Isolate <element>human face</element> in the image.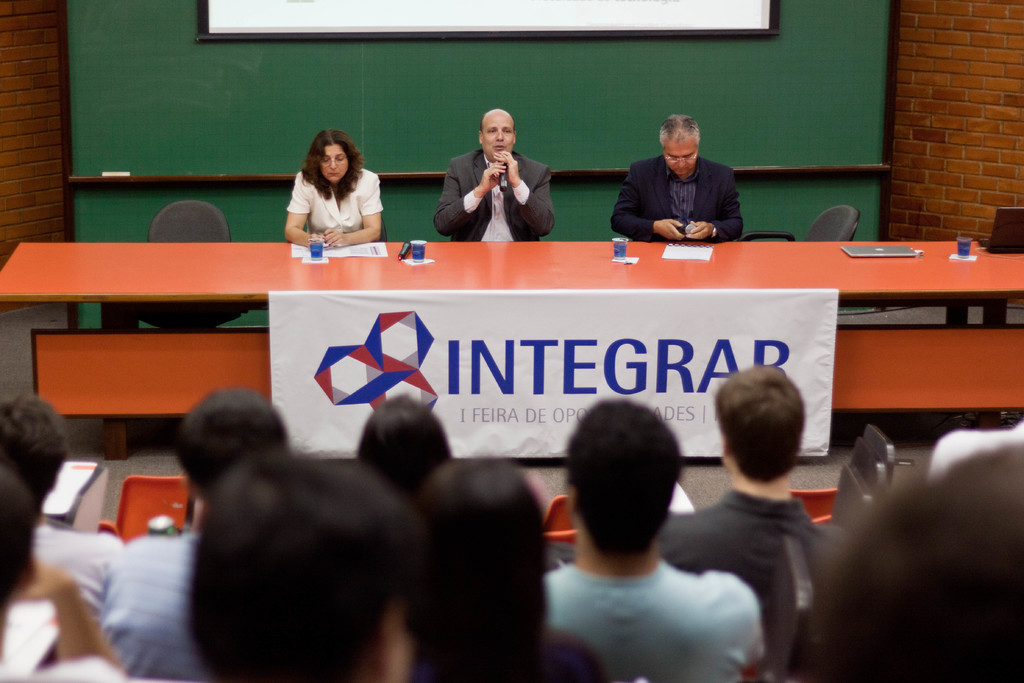
Isolated region: crop(483, 116, 515, 161).
